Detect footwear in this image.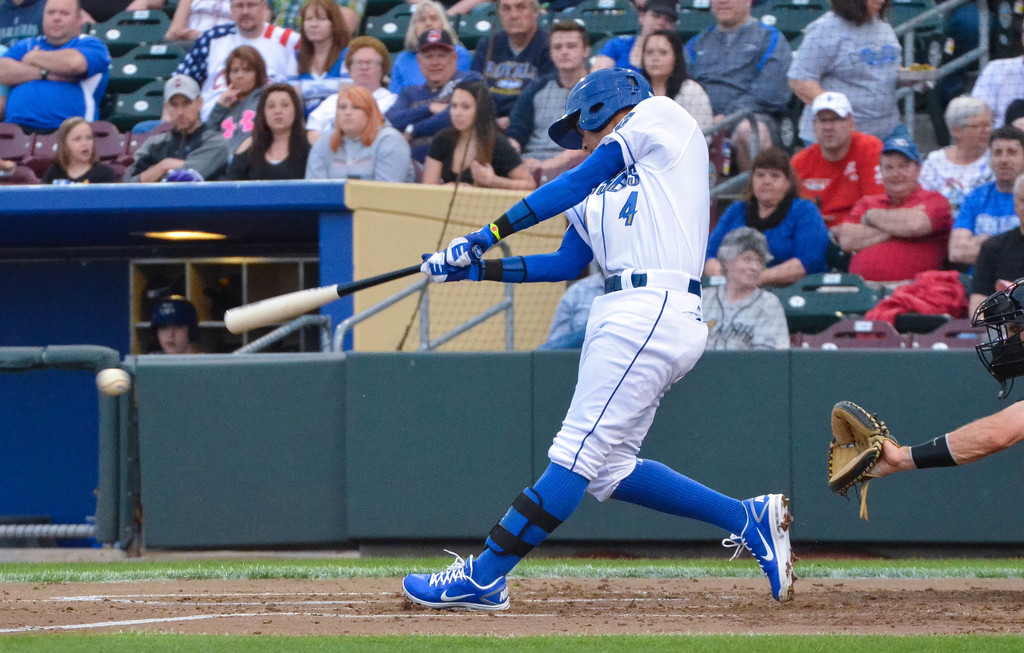
Detection: x1=720 y1=497 x2=792 y2=601.
